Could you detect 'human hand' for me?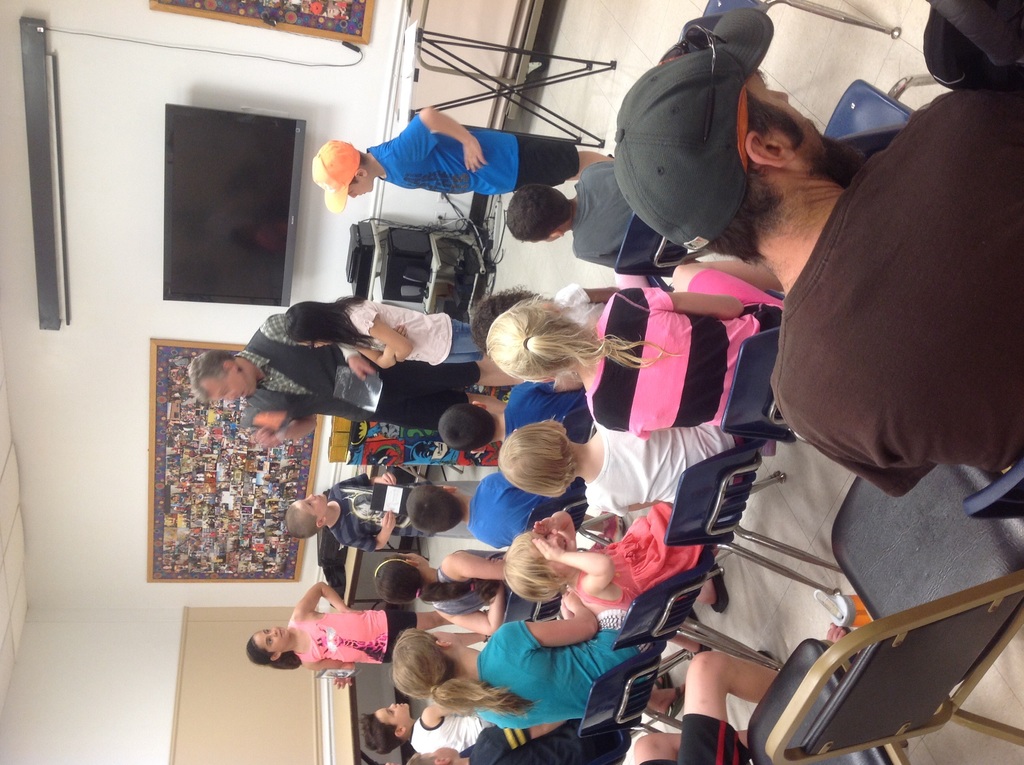
Detection result: {"left": 344, "top": 606, "right": 365, "bottom": 615}.
